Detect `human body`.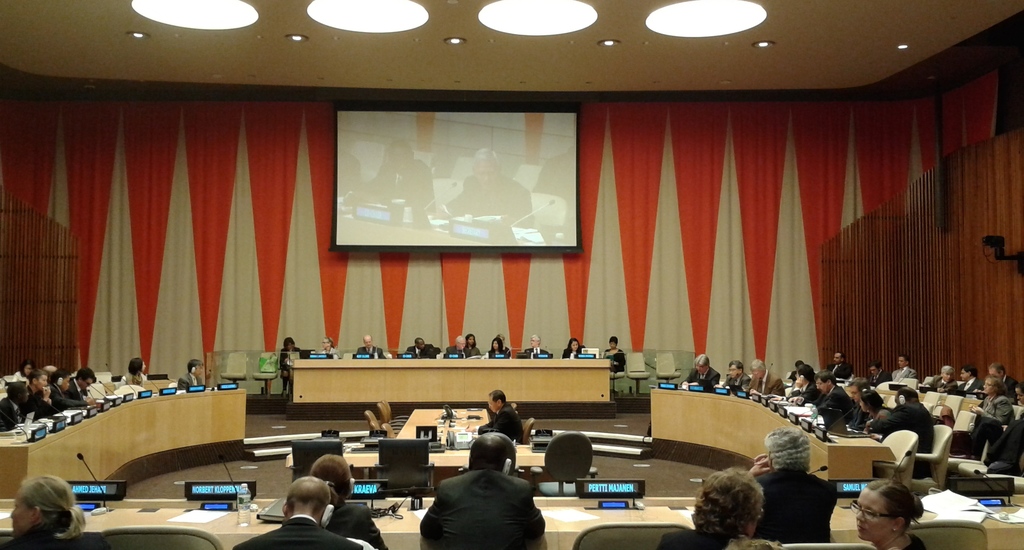
Detected at 525, 336, 545, 356.
